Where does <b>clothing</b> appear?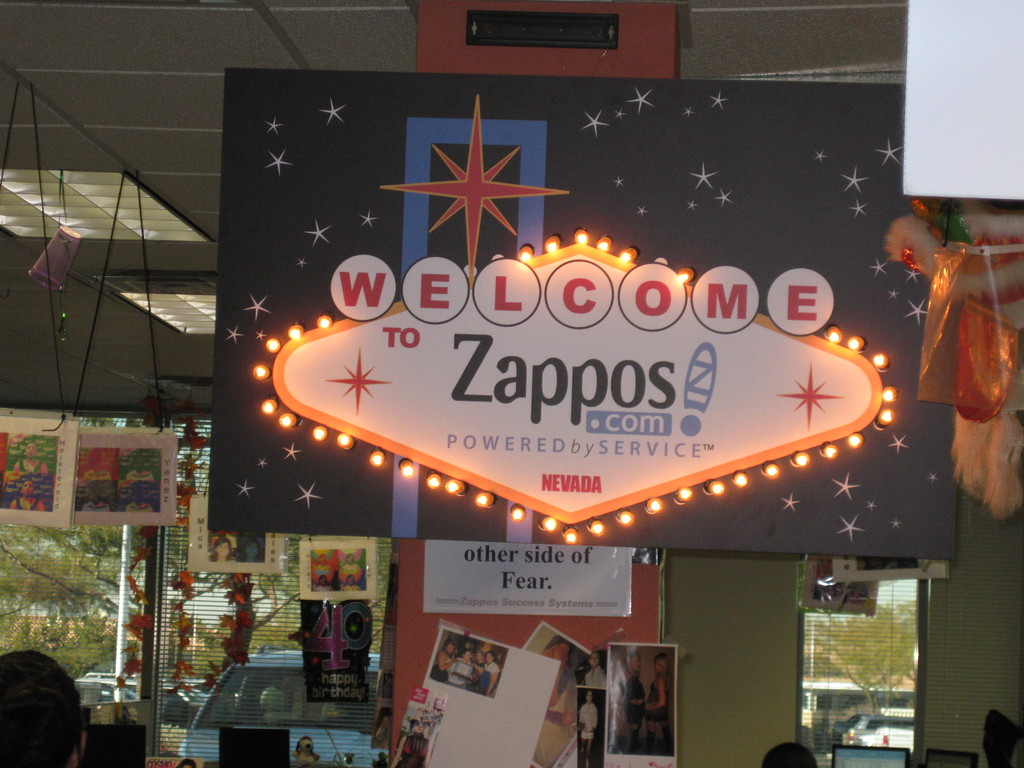
Appears at [left=580, top=698, right=596, bottom=740].
